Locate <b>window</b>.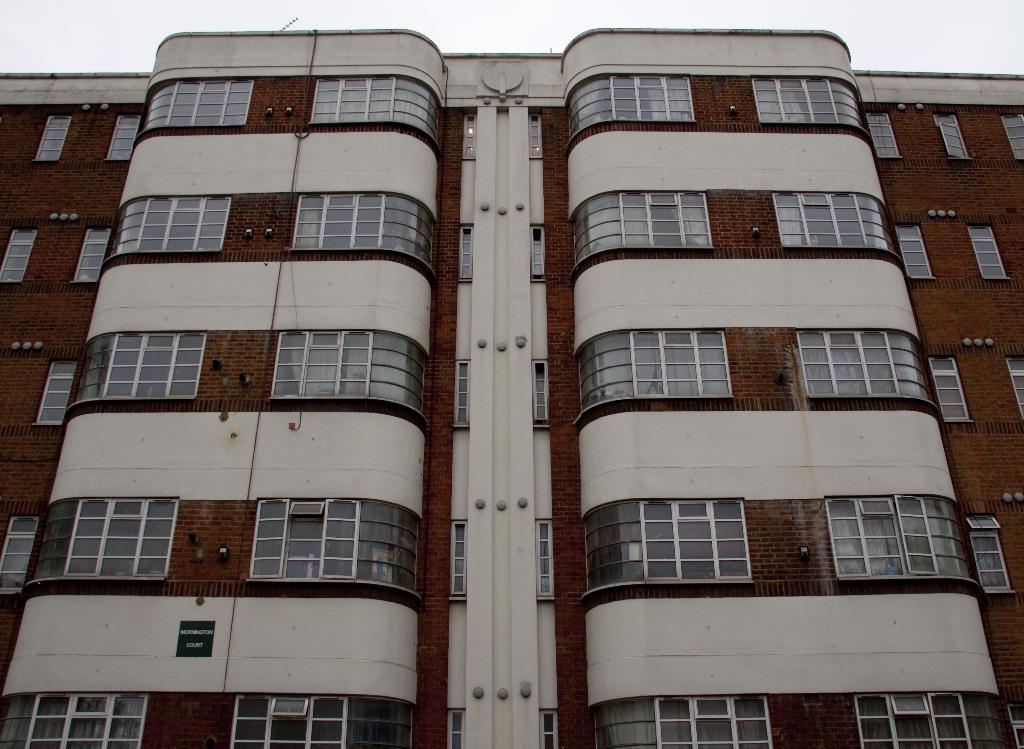
Bounding box: (left=35, top=115, right=70, bottom=165).
